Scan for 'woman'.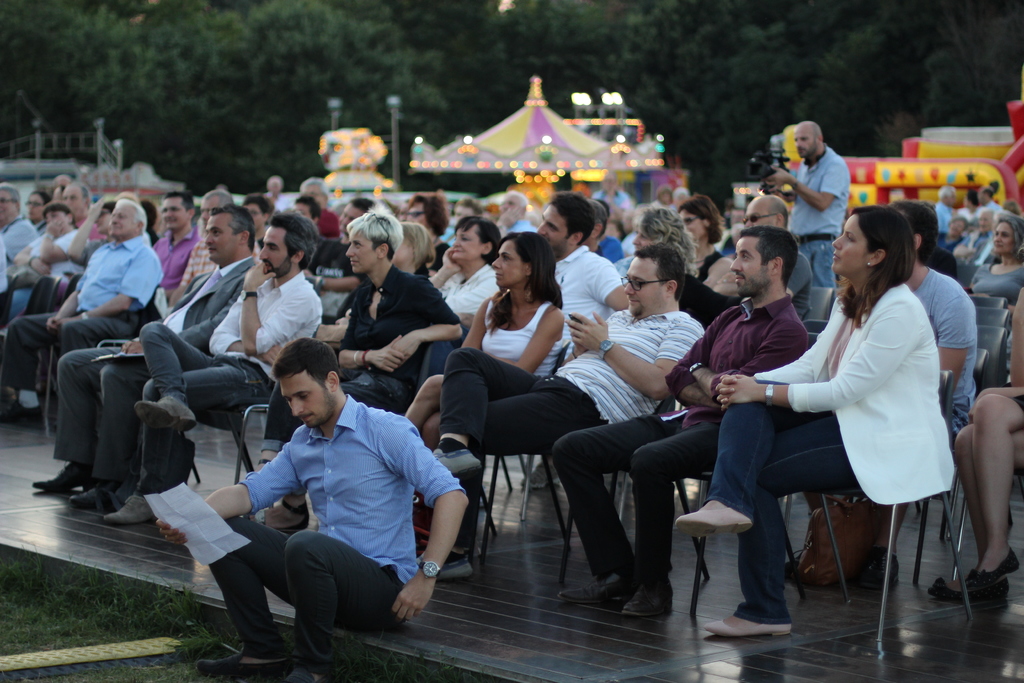
Scan result: select_region(737, 203, 946, 664).
